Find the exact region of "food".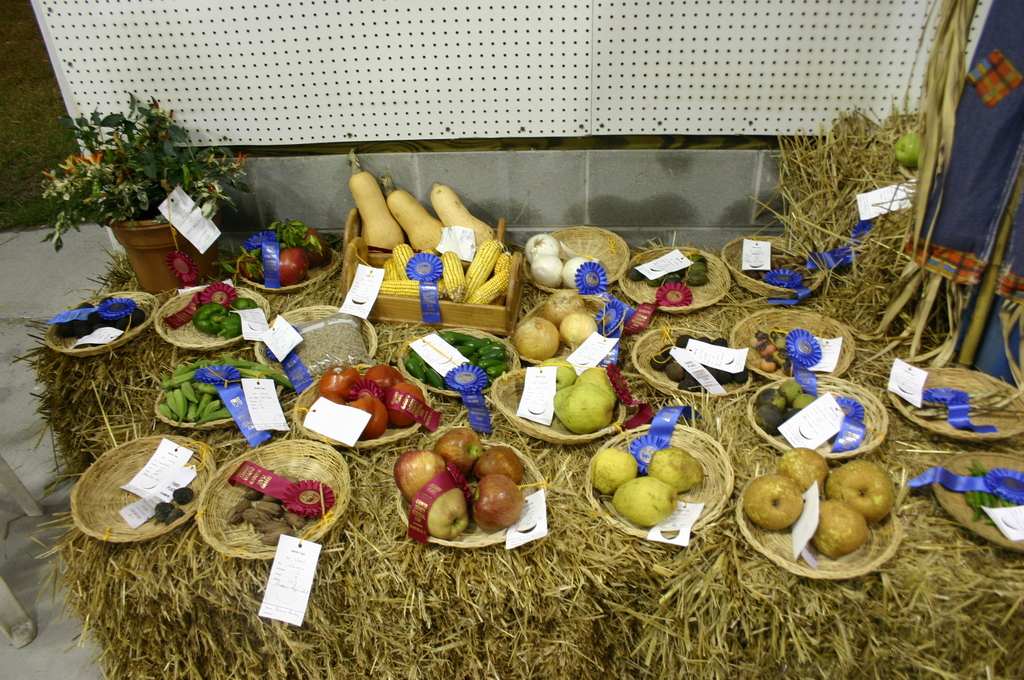
Exact region: Rect(547, 362, 616, 435).
